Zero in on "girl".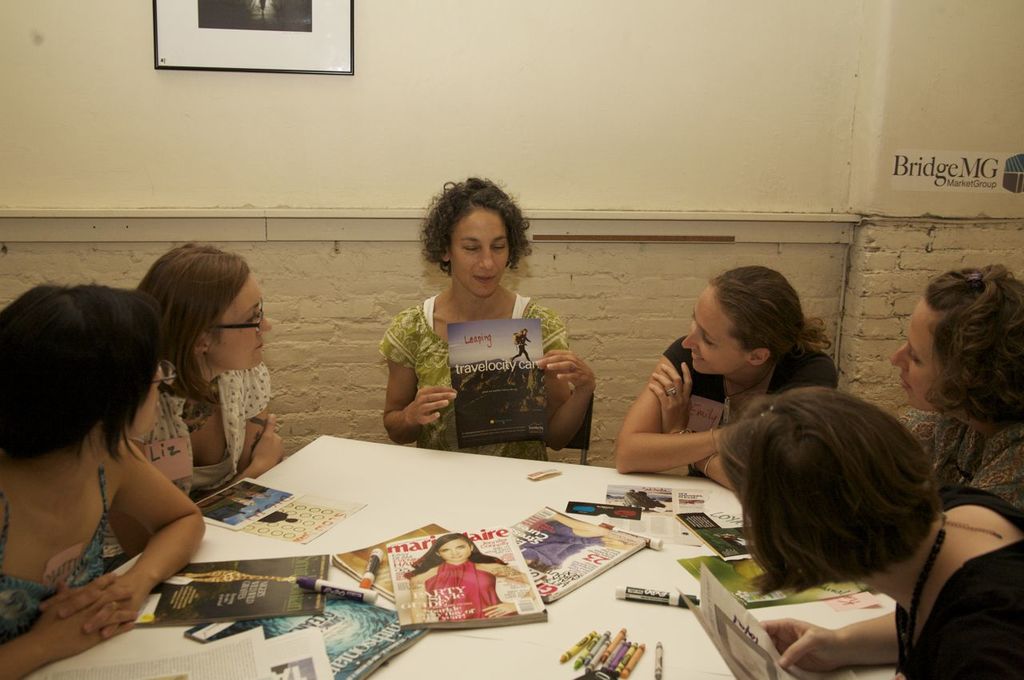
Zeroed in: x1=615, y1=264, x2=840, y2=494.
